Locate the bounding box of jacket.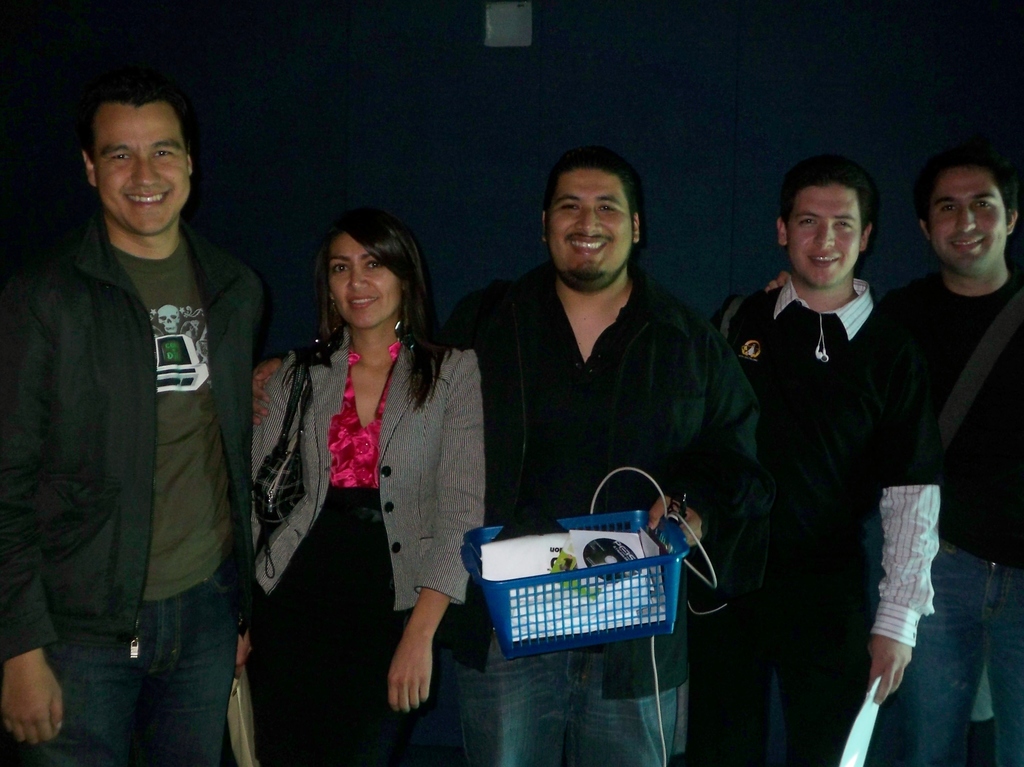
Bounding box: bbox(0, 210, 264, 665).
